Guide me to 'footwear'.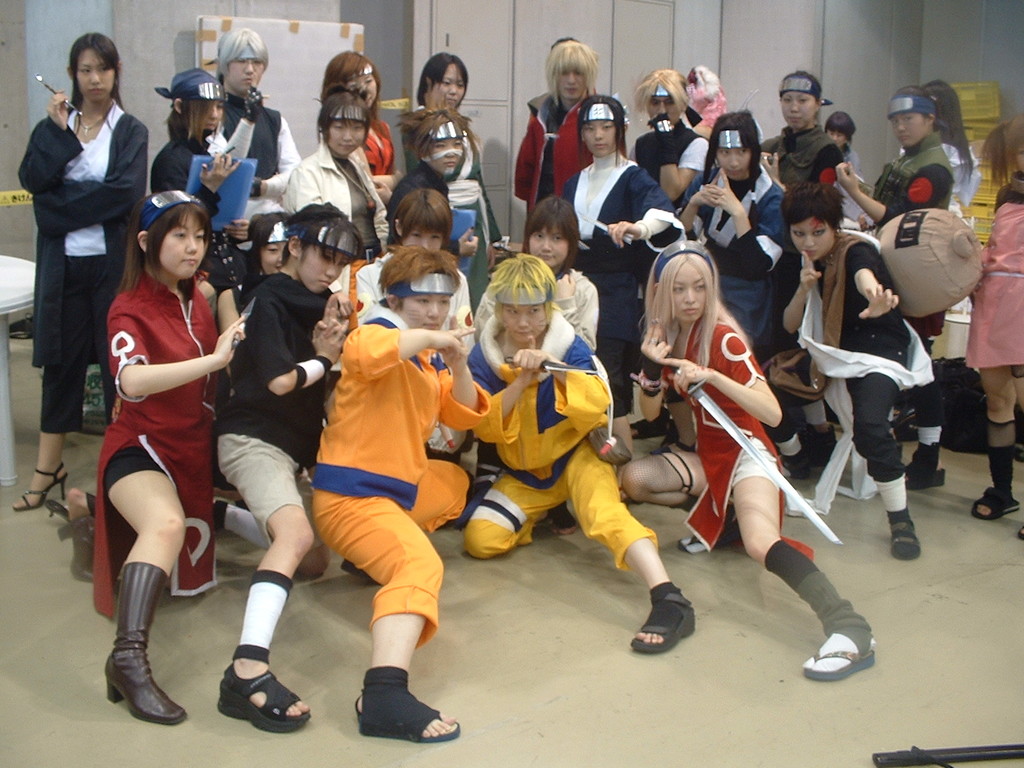
Guidance: [x1=627, y1=593, x2=694, y2=655].
